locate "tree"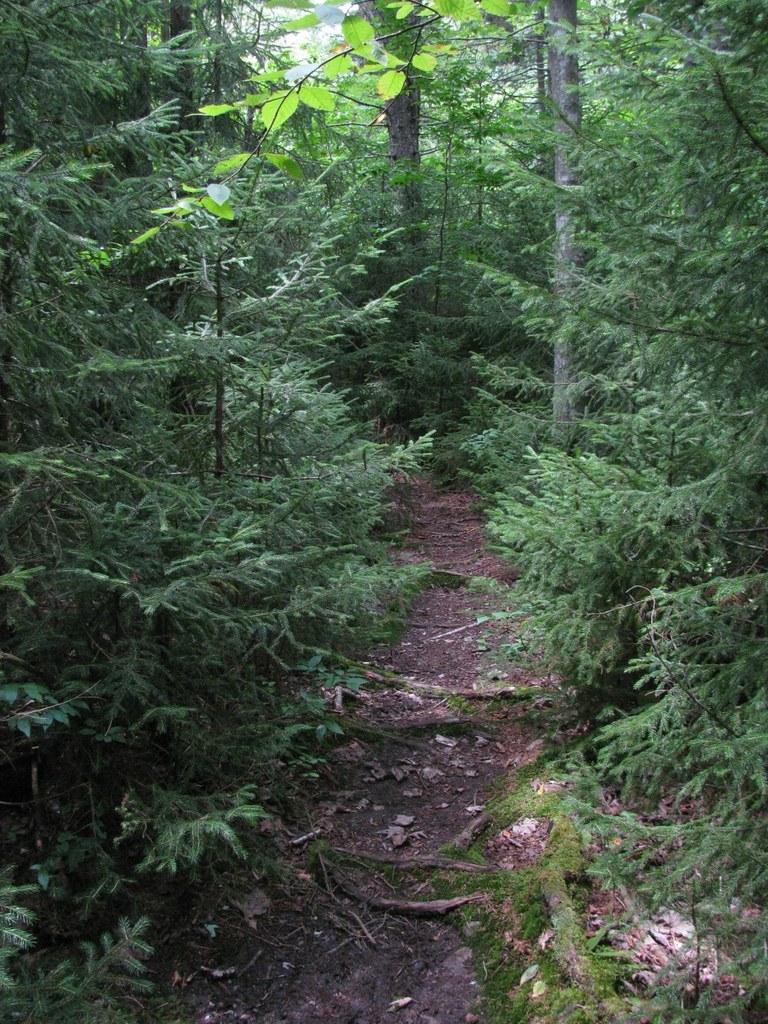
locate(465, 106, 744, 950)
